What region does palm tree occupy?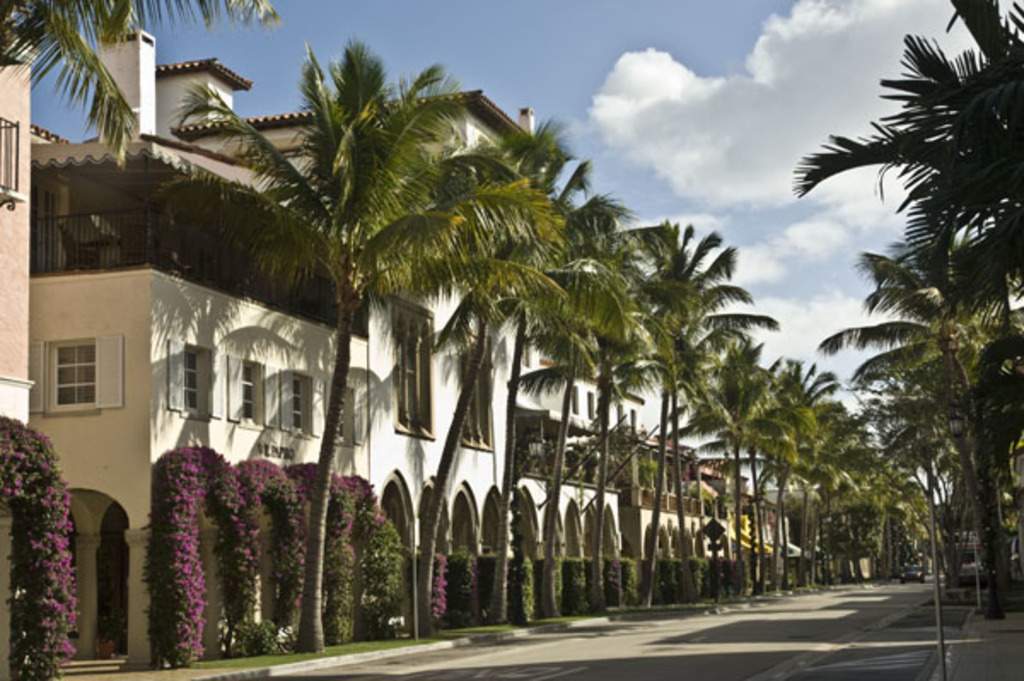
{"left": 565, "top": 205, "right": 638, "bottom": 613}.
